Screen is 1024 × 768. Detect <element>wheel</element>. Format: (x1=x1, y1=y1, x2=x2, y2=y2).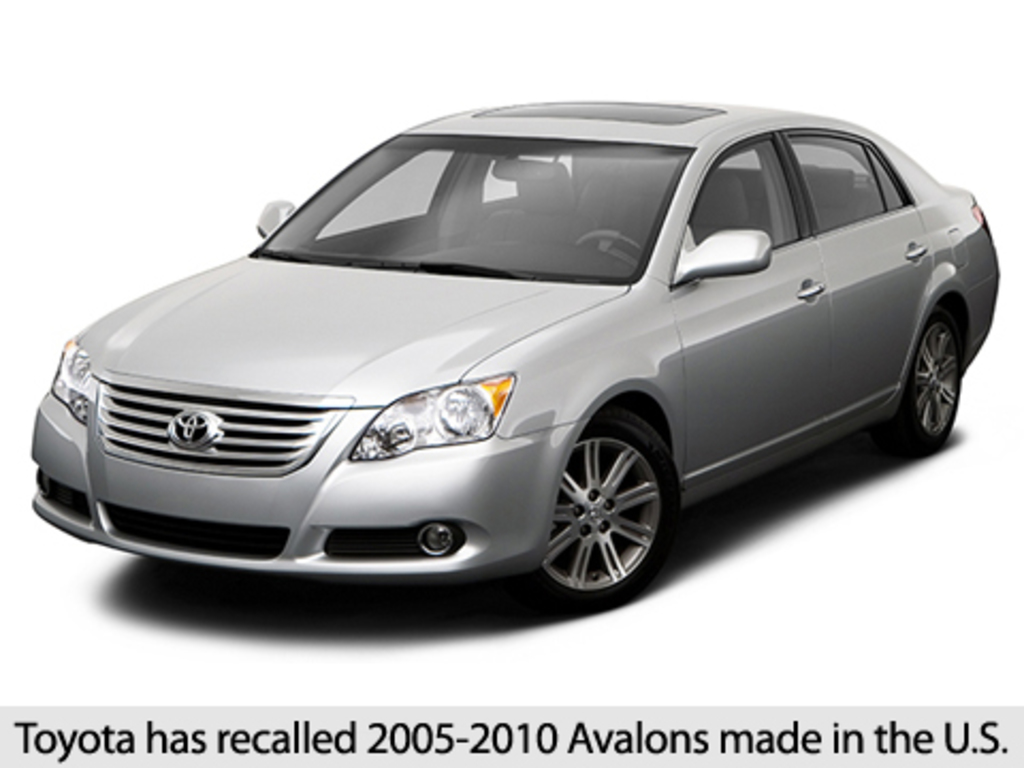
(x1=585, y1=220, x2=649, y2=267).
